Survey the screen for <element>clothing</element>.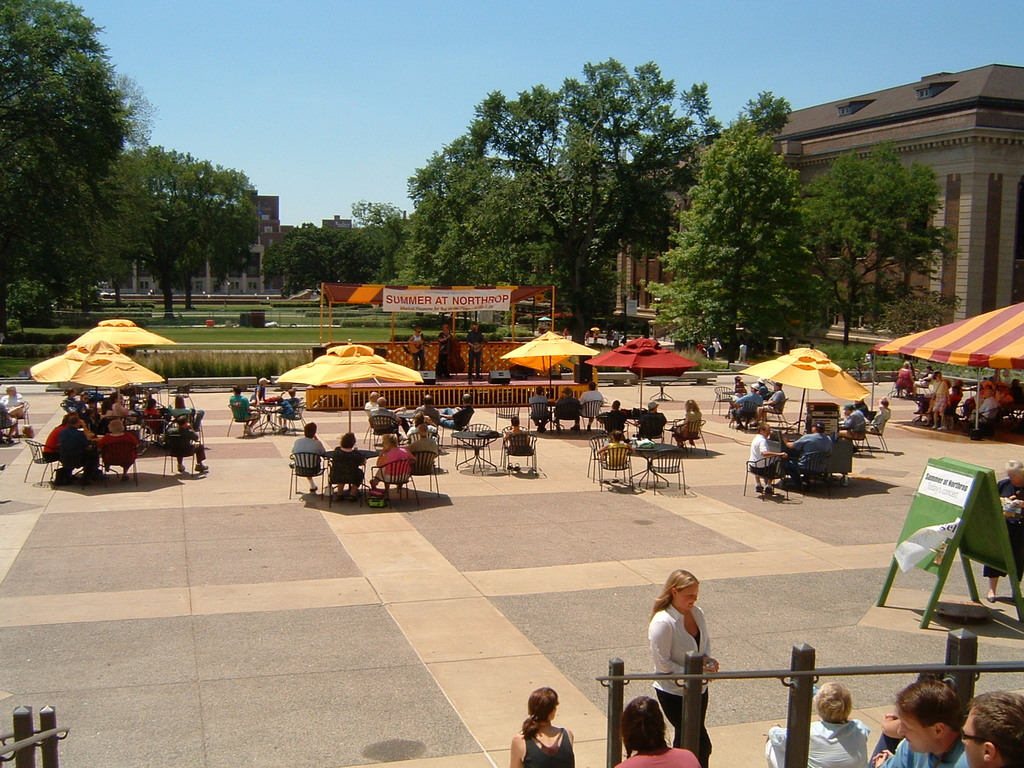
Survey found: left=561, top=325, right=573, bottom=340.
